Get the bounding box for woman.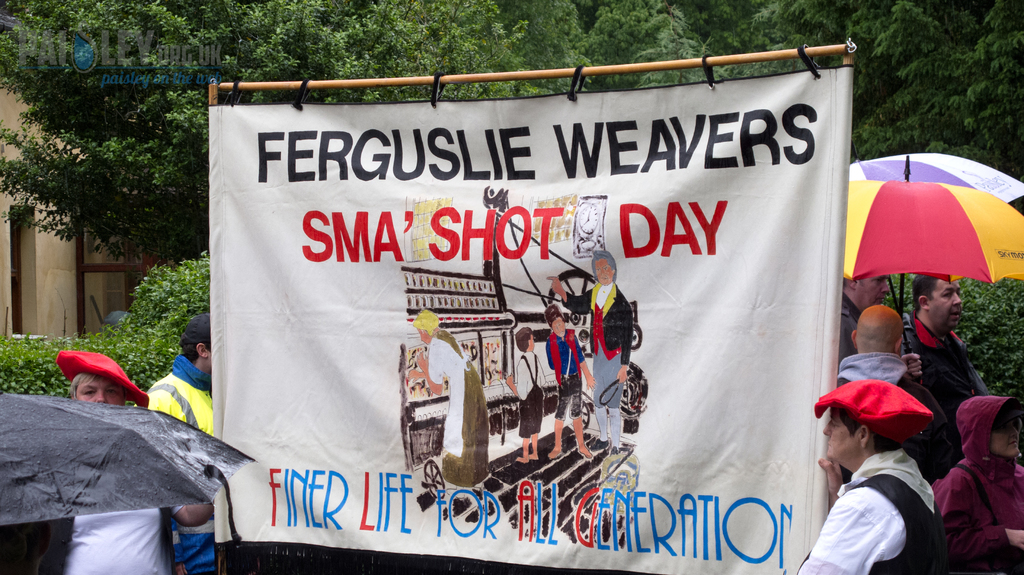
Rect(807, 389, 943, 574).
